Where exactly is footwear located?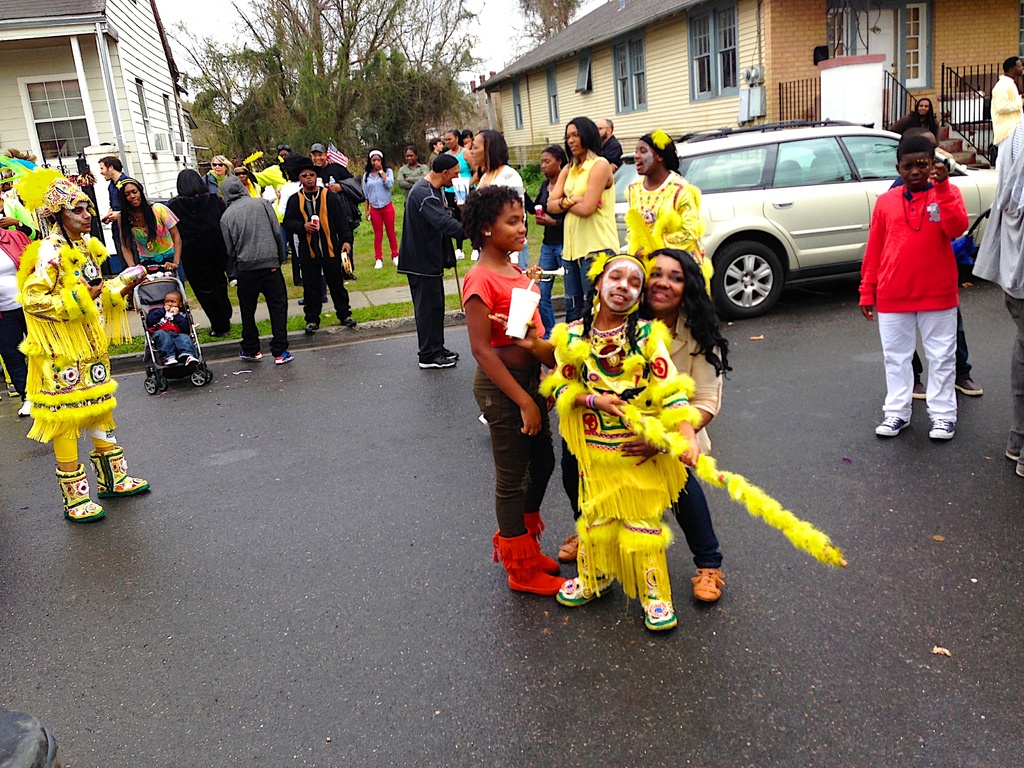
Its bounding box is {"x1": 52, "y1": 468, "x2": 106, "y2": 520}.
